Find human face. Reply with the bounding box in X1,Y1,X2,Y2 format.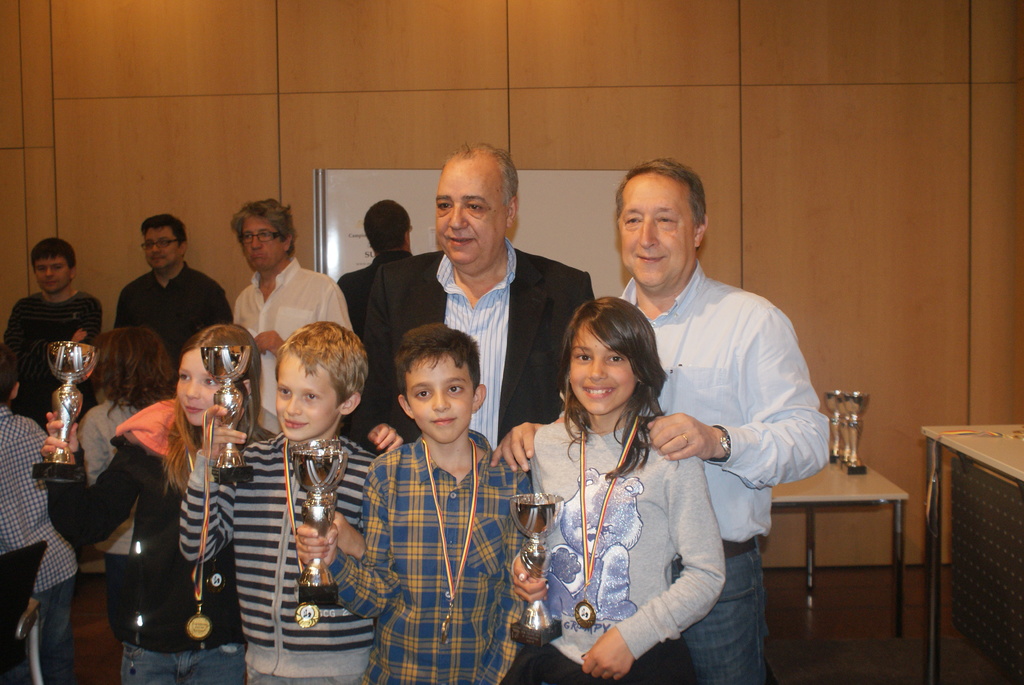
276,351,339,442.
